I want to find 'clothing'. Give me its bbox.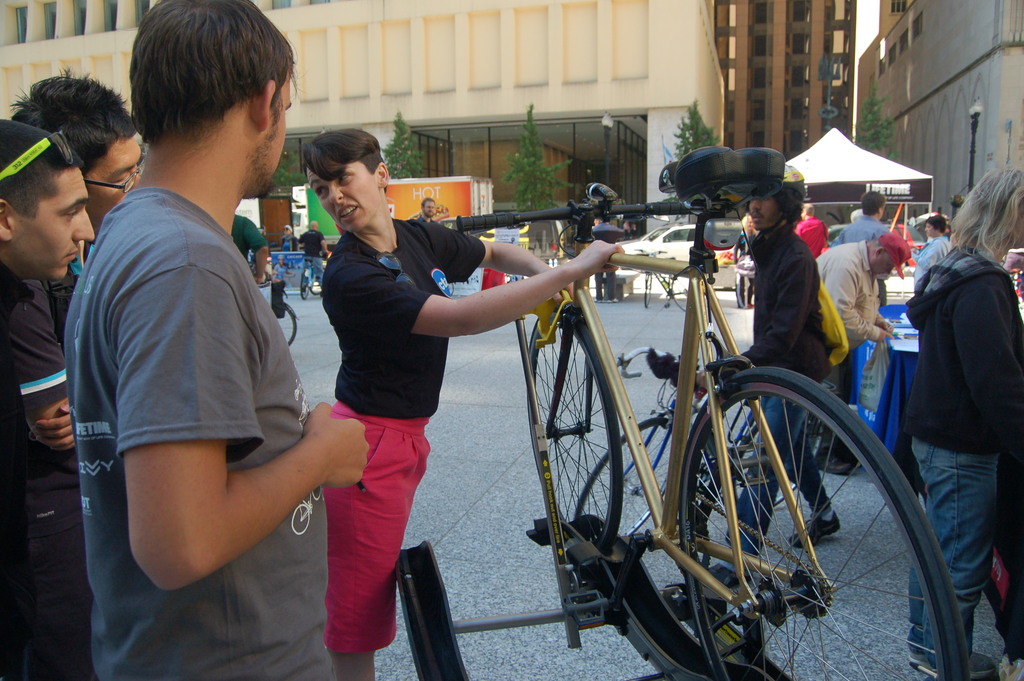
{"x1": 0, "y1": 263, "x2": 49, "y2": 680}.
